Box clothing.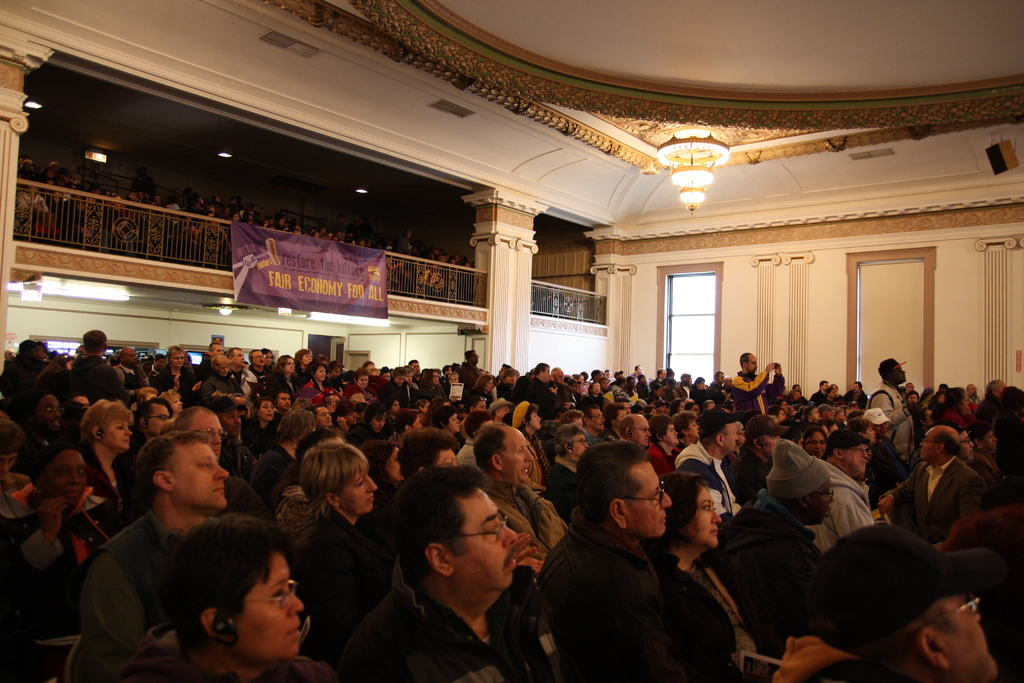
[542, 452, 578, 522].
